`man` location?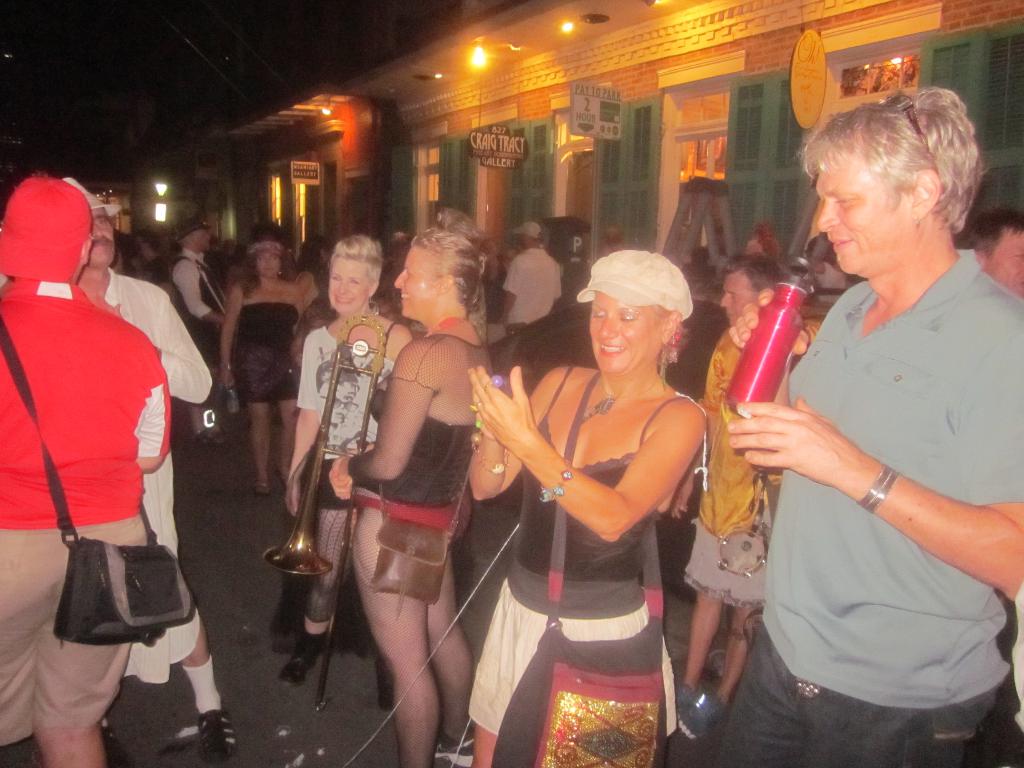
172:217:221:450
